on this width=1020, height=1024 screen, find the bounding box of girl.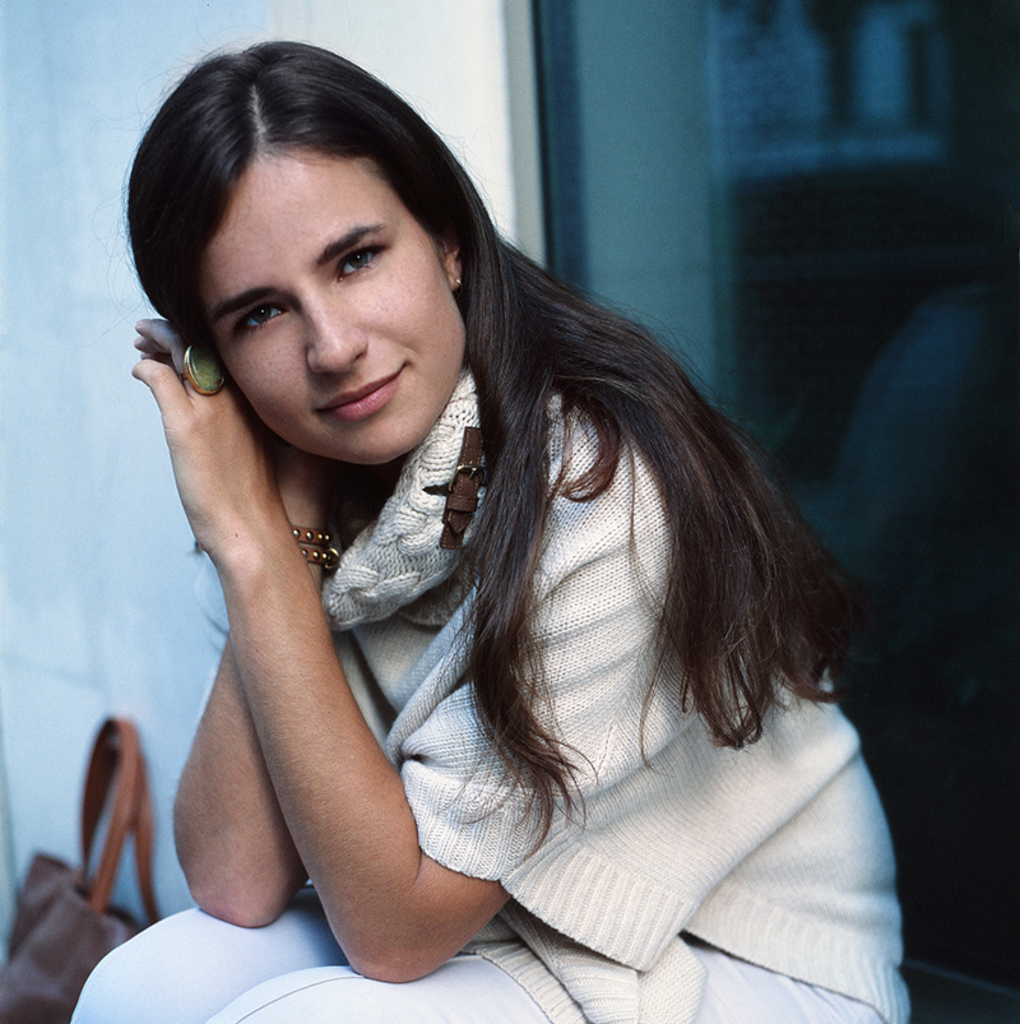
Bounding box: detection(71, 43, 912, 1023).
